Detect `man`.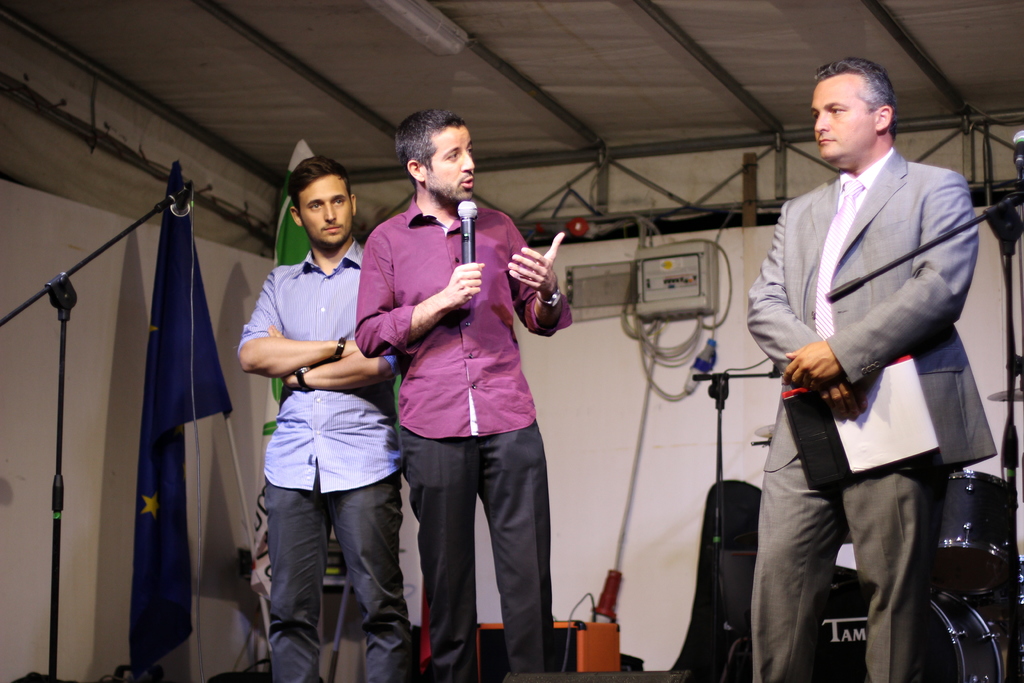
Detected at (left=353, top=108, right=572, bottom=679).
